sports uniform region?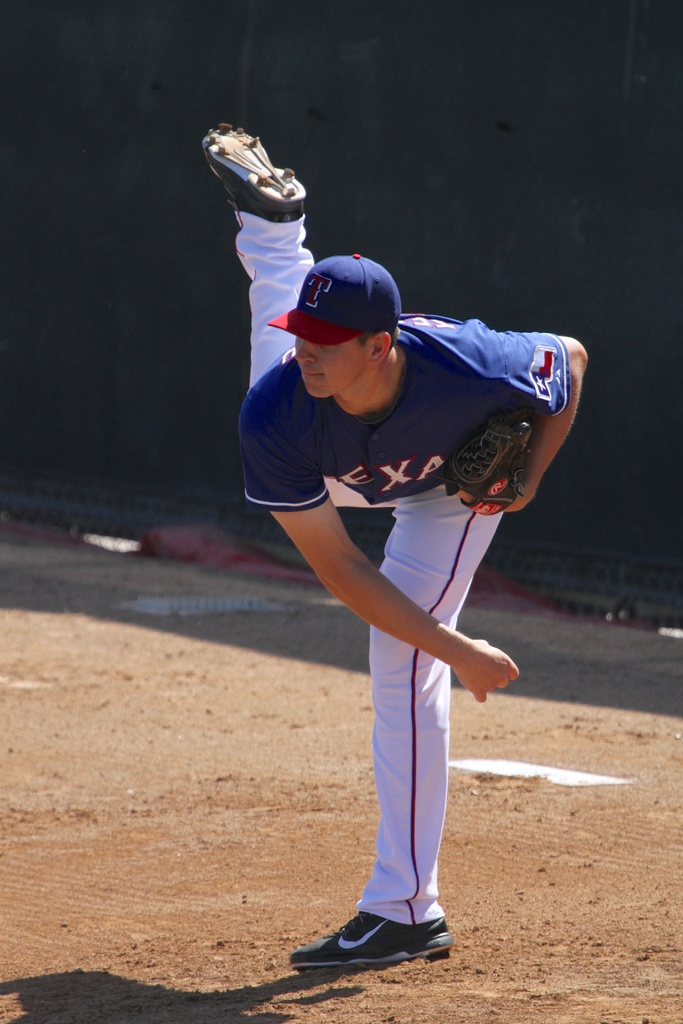
bbox=(206, 122, 568, 972)
